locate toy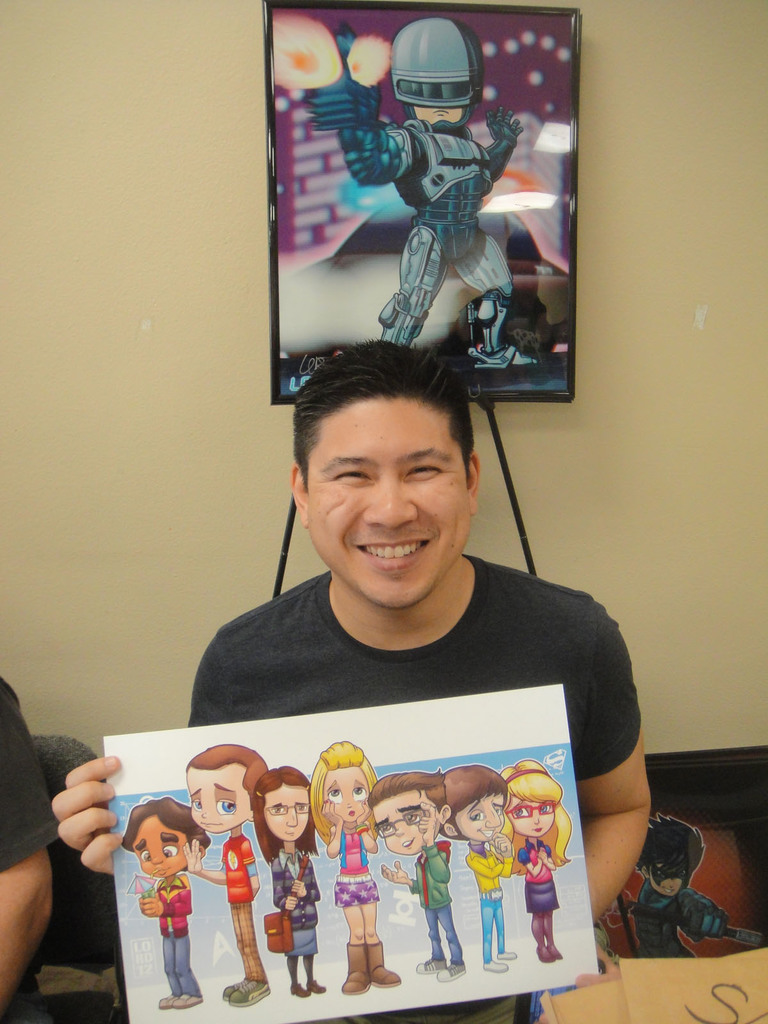
x1=300 y1=22 x2=531 y2=382
